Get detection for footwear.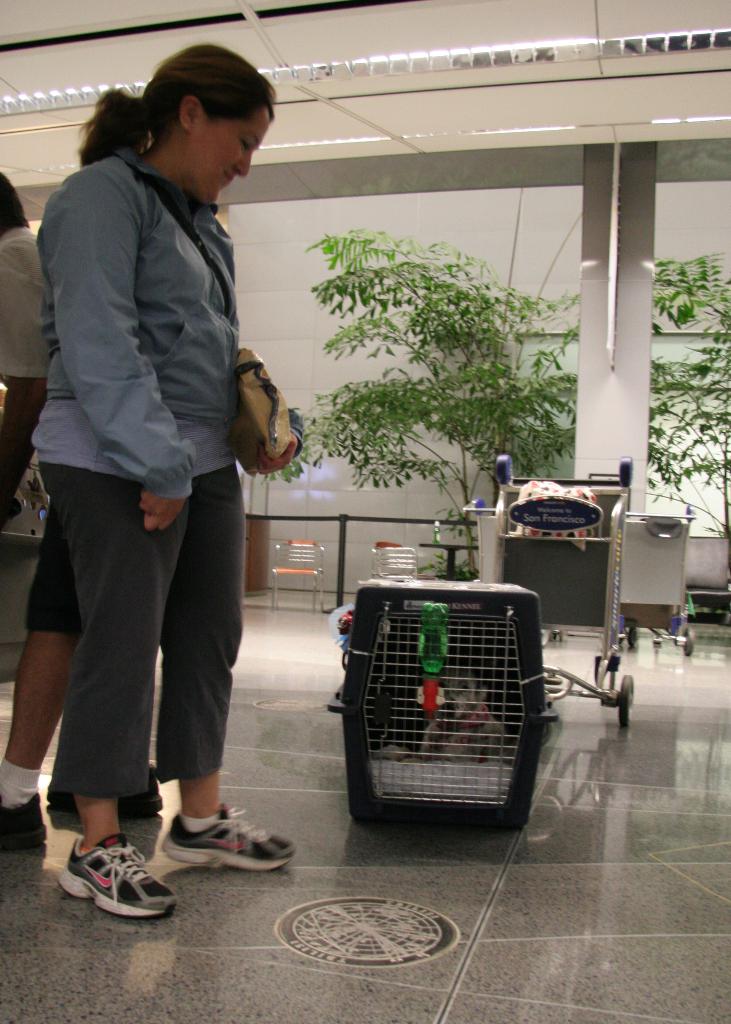
Detection: (left=52, top=847, right=163, bottom=927).
